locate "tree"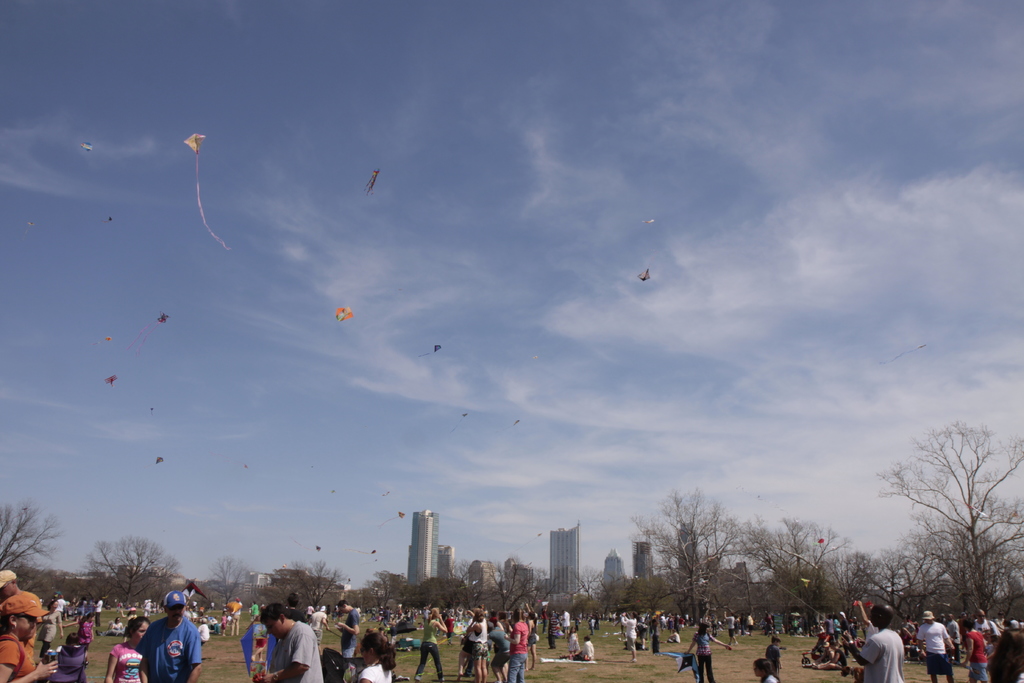
Rect(202, 555, 248, 609)
